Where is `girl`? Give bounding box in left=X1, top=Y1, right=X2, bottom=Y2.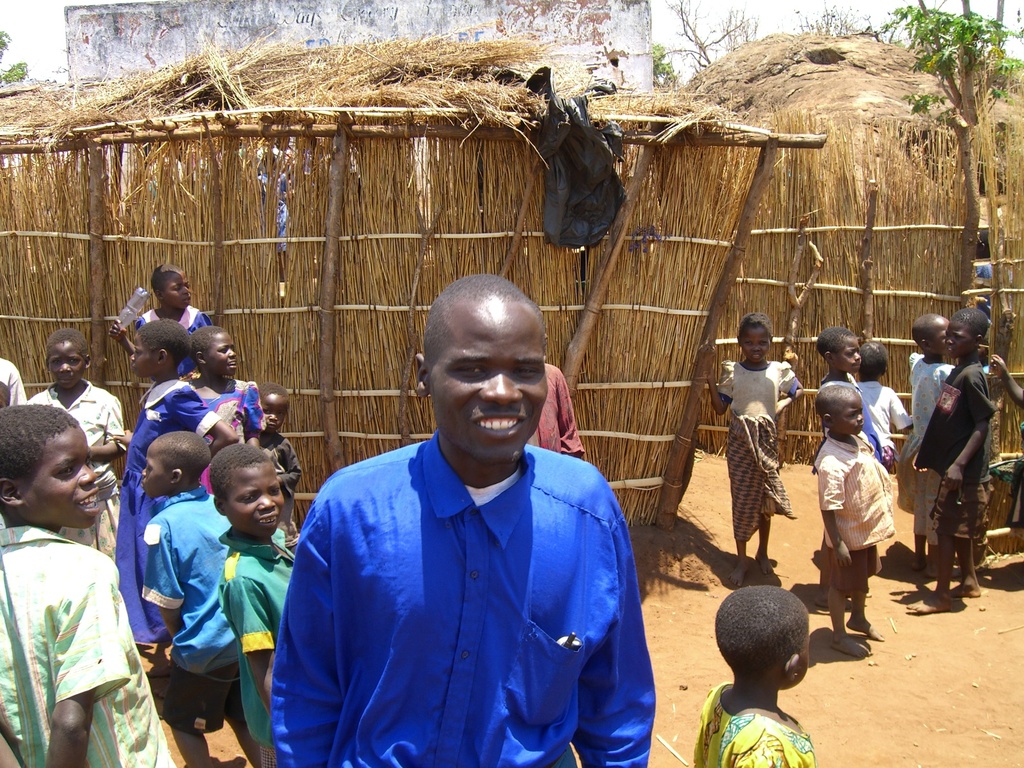
left=700, top=314, right=803, bottom=579.
